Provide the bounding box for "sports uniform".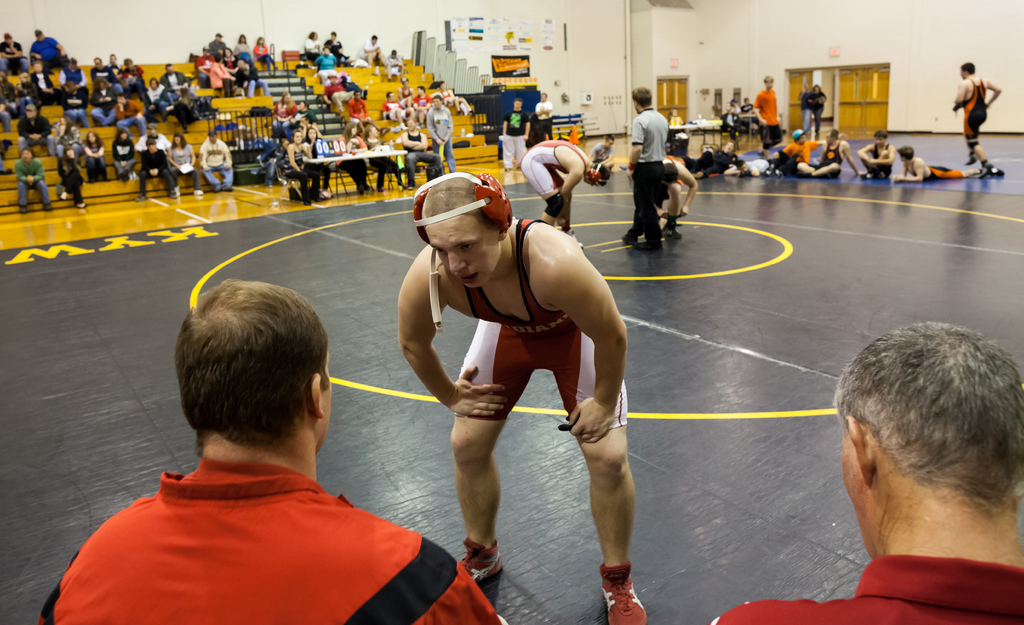
rect(649, 150, 698, 247).
